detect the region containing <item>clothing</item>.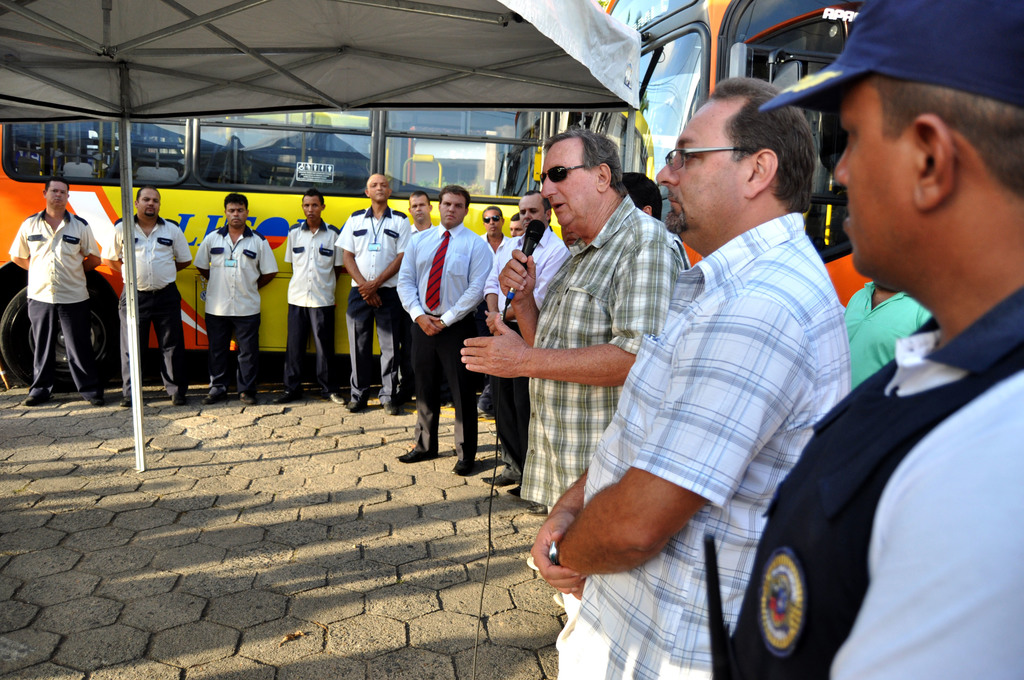
(left=845, top=279, right=935, bottom=391).
